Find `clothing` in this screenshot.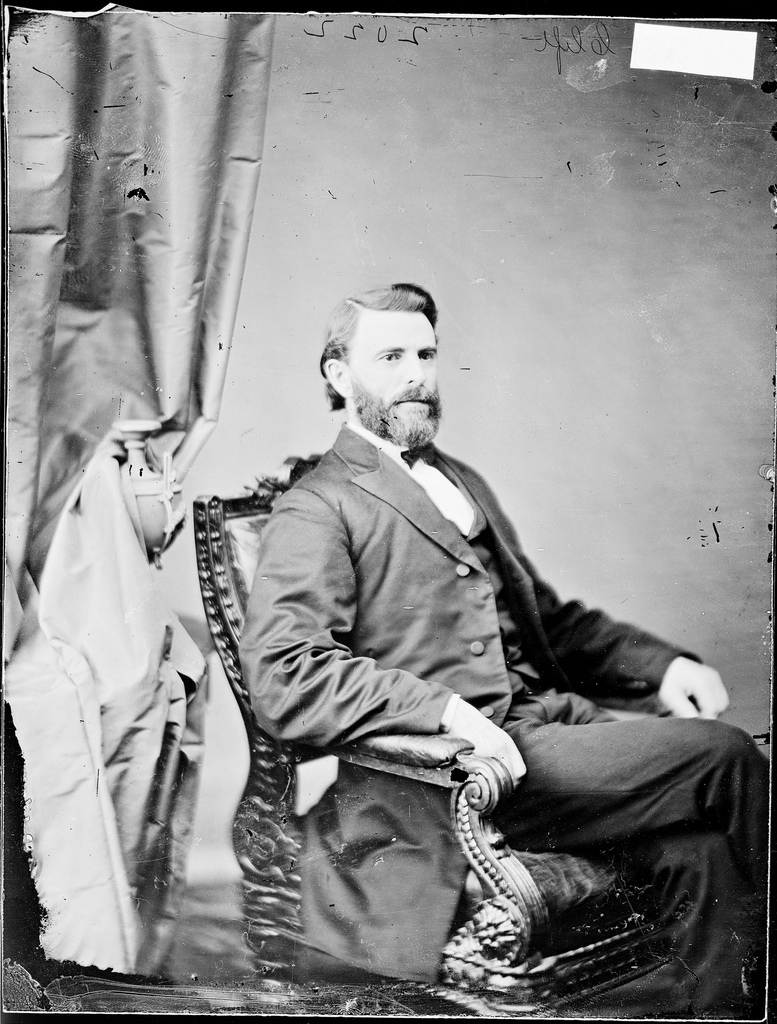
The bounding box for `clothing` is Rect(232, 414, 772, 1023).
